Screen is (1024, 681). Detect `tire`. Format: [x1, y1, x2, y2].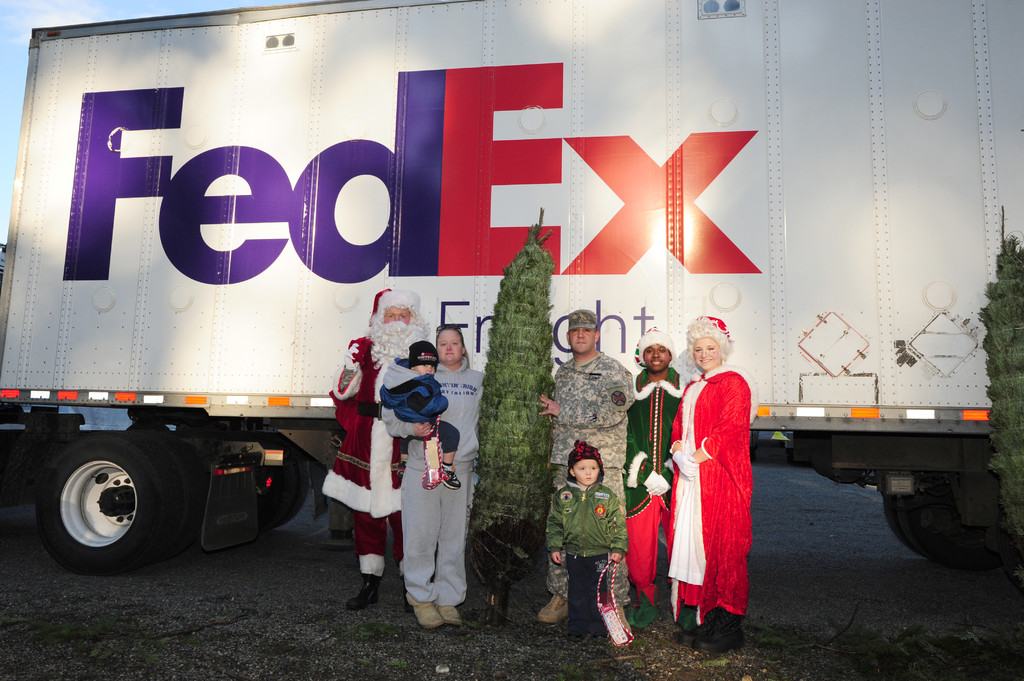
[876, 478, 1005, 573].
